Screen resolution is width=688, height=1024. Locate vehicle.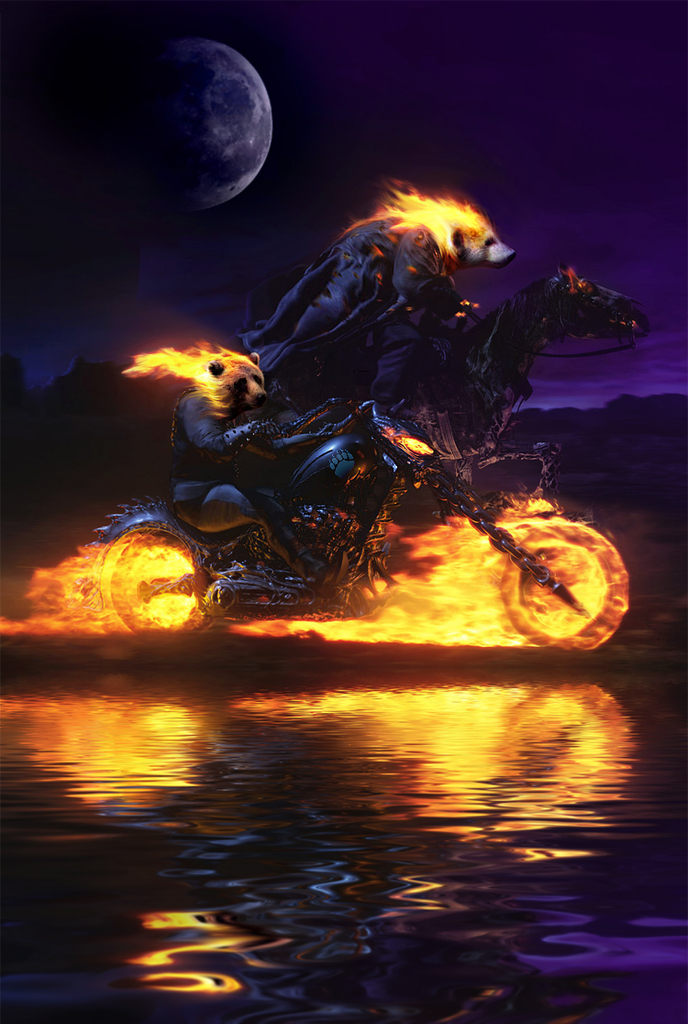
<region>53, 360, 663, 651</region>.
